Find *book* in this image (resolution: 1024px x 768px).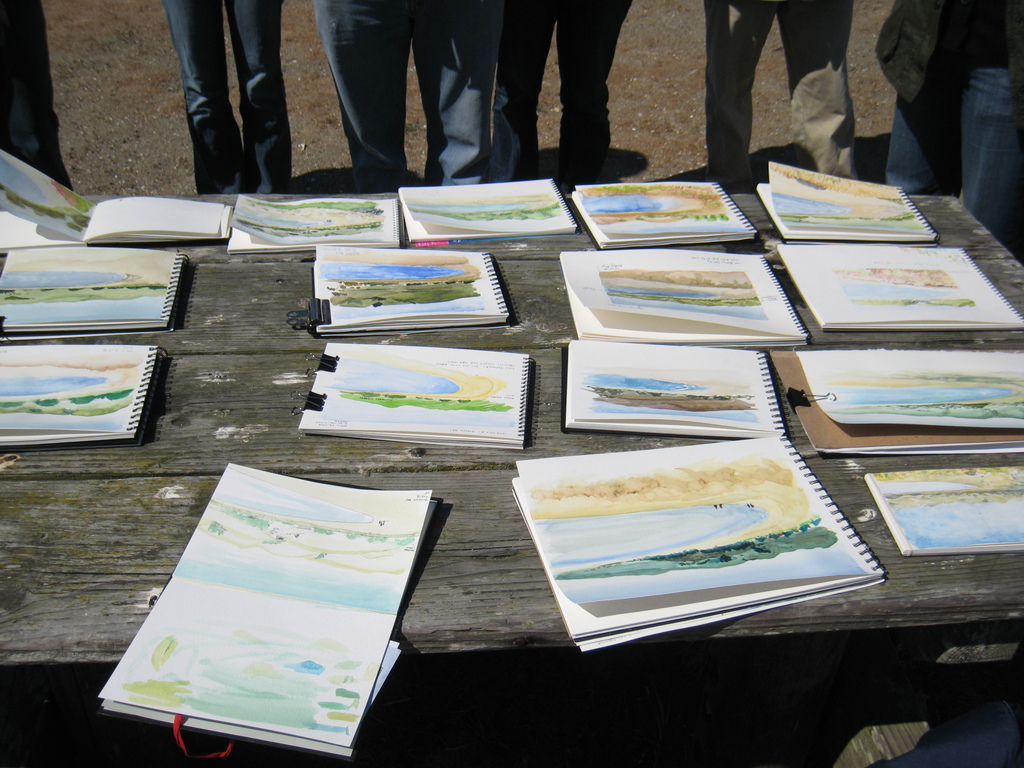
pyautogui.locateOnScreen(0, 244, 184, 333).
